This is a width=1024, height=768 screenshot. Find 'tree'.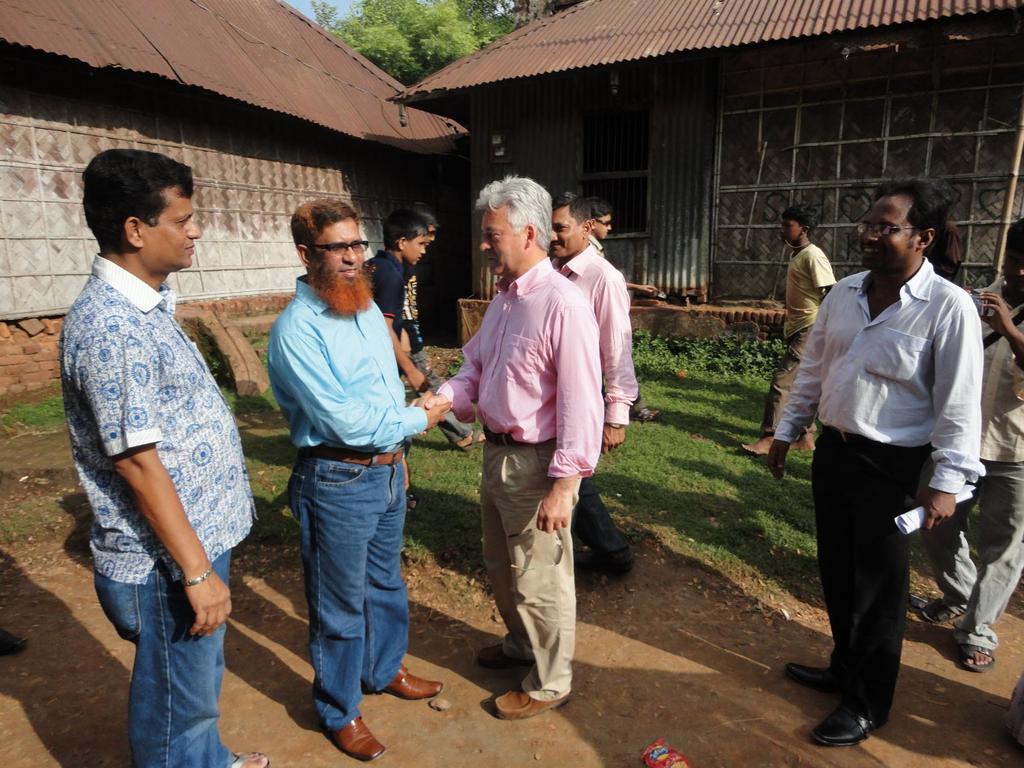
Bounding box: bbox=[461, 0, 523, 39].
